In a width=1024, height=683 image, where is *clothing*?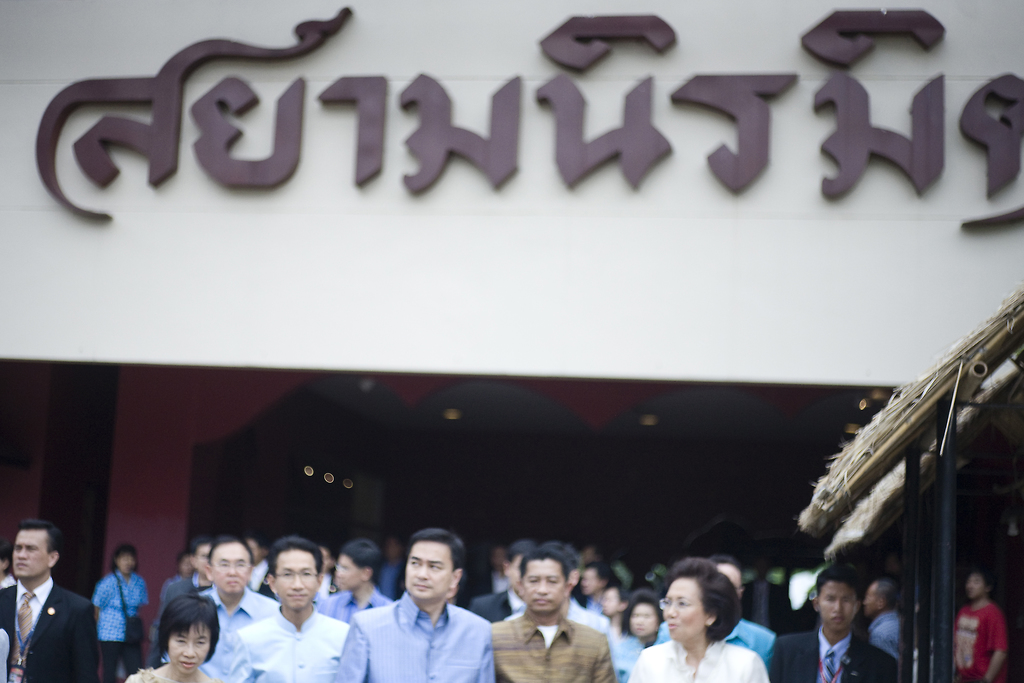
pyautogui.locateOnScreen(760, 627, 897, 682).
